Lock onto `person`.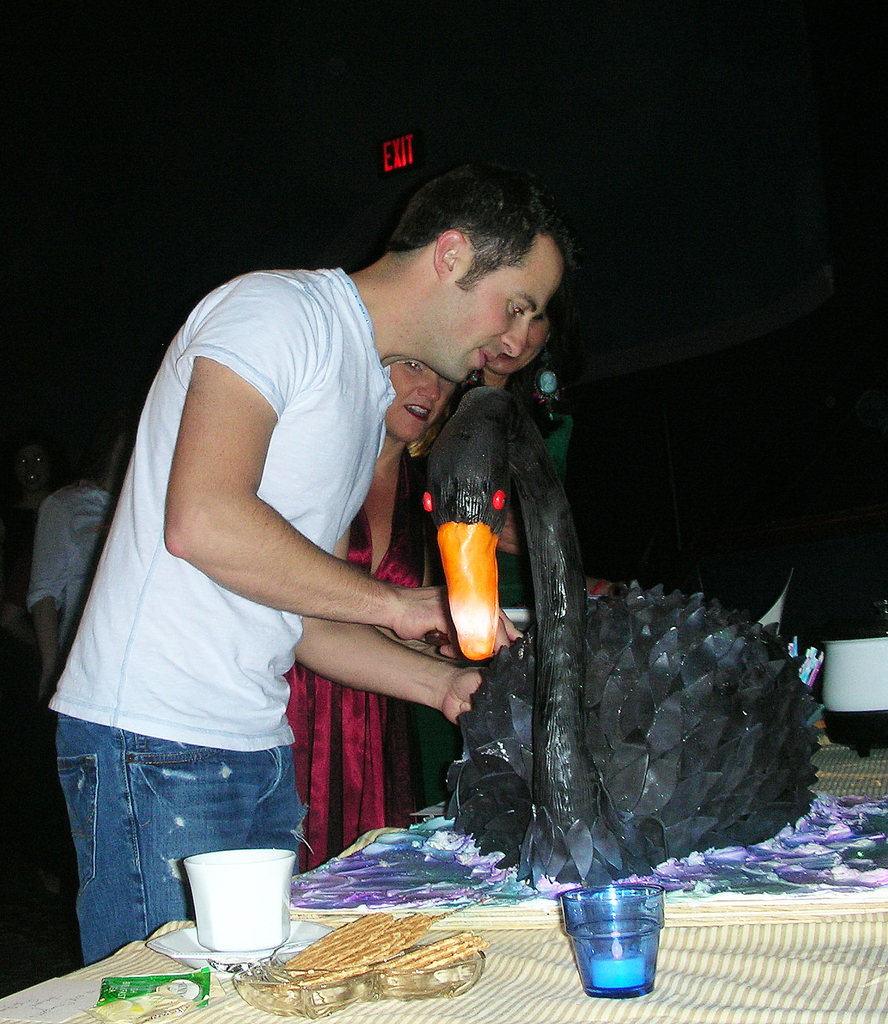
Locked: select_region(402, 271, 553, 820).
